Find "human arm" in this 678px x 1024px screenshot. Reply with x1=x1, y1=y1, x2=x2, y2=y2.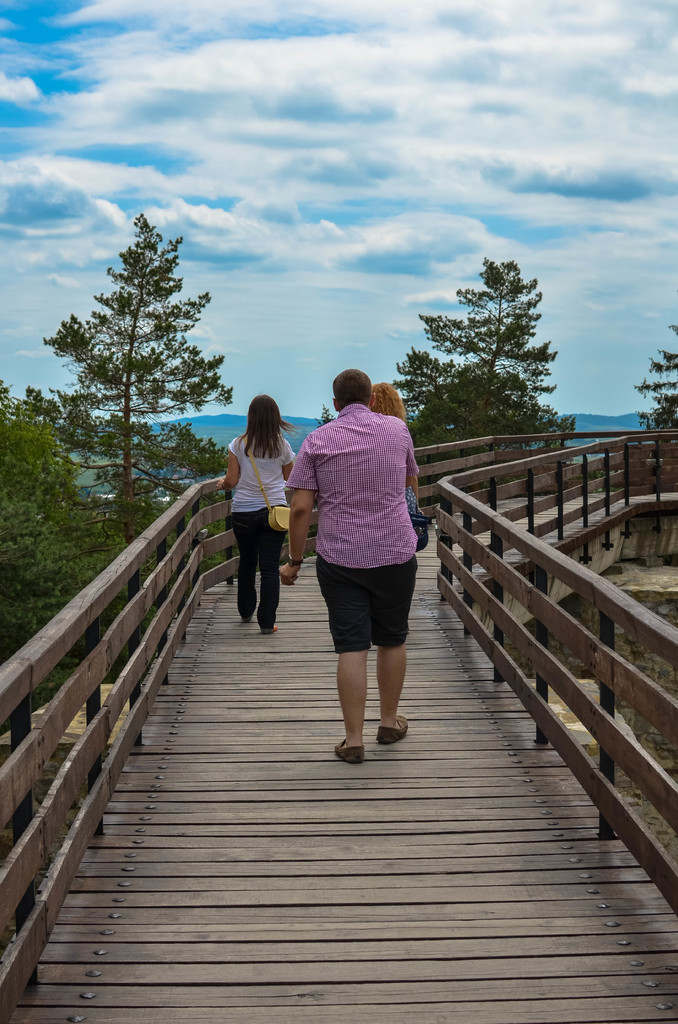
x1=279, y1=490, x2=316, y2=586.
